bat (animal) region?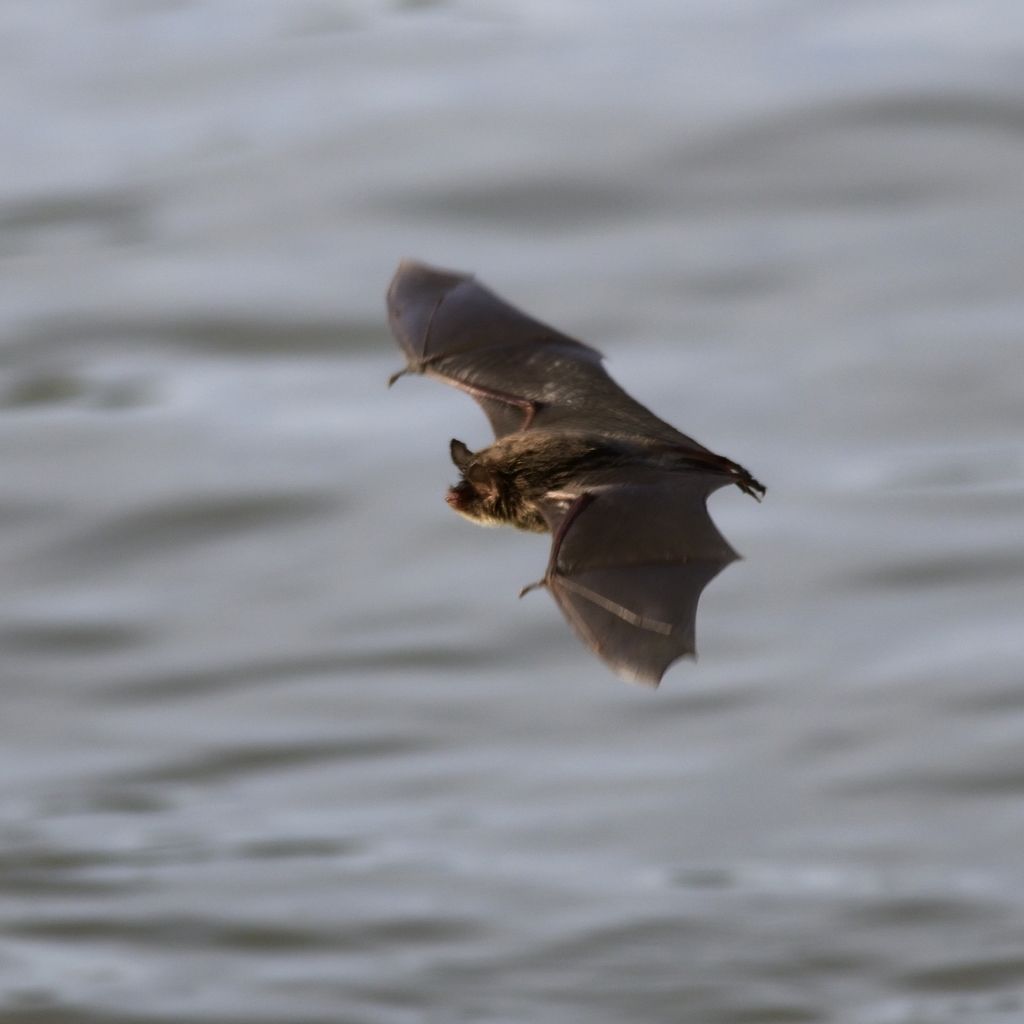
bbox=[380, 255, 765, 692]
